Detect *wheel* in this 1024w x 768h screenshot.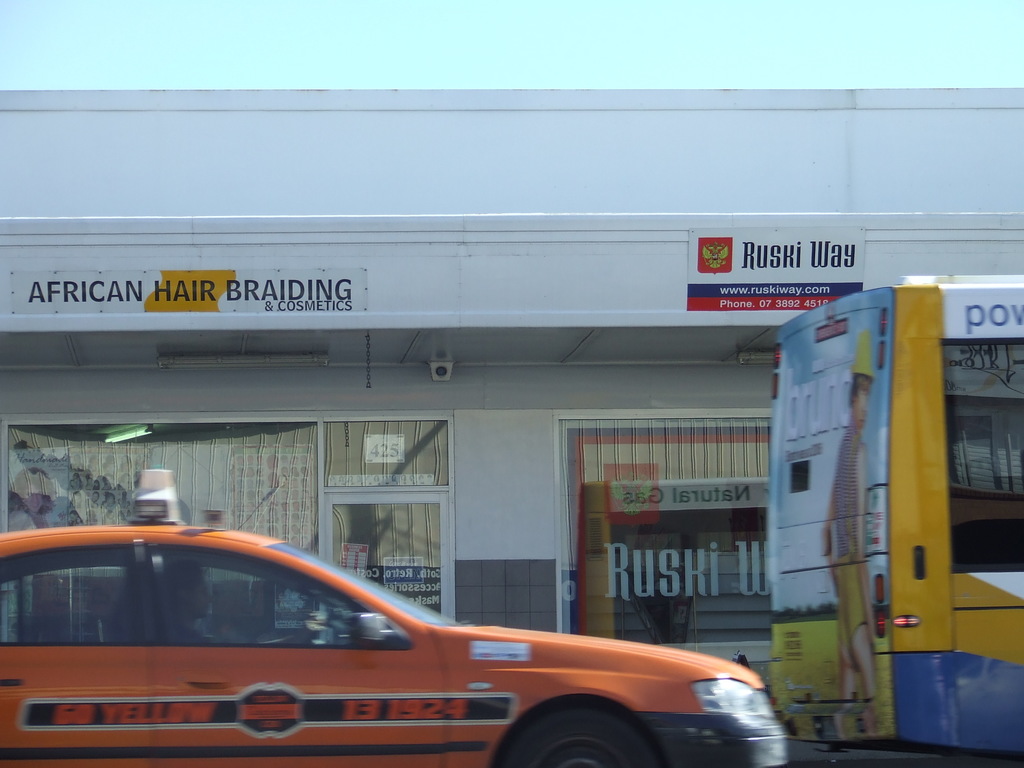
Detection: {"left": 303, "top": 601, "right": 330, "bottom": 646}.
